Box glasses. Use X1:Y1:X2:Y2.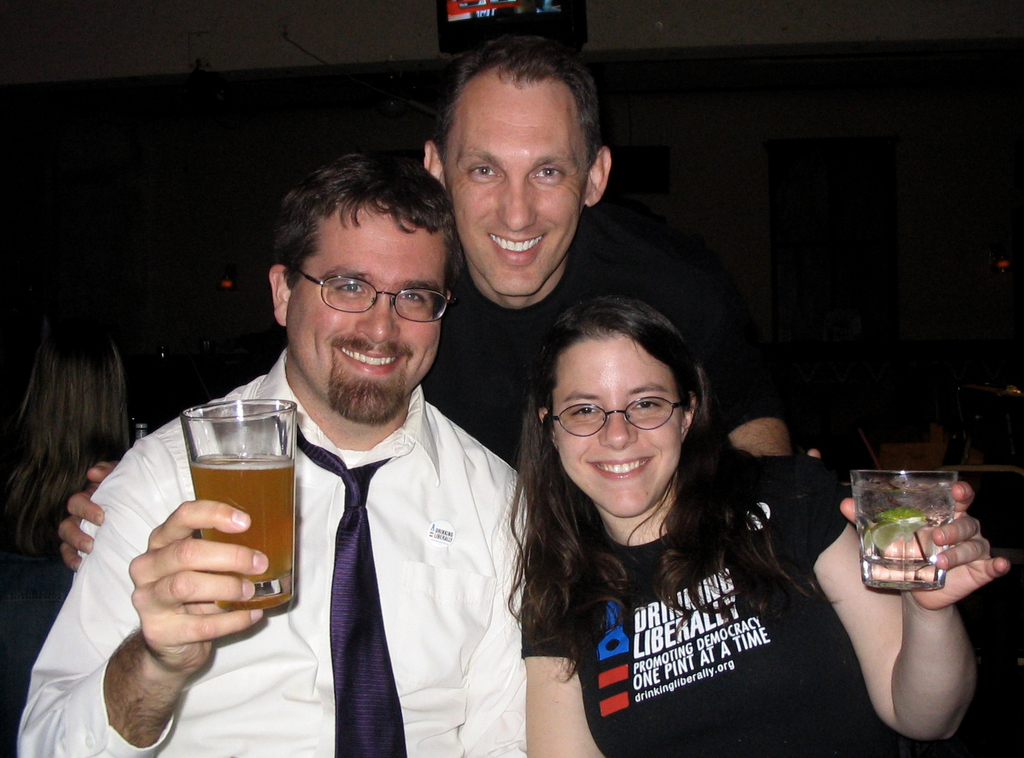
278:267:442:324.
